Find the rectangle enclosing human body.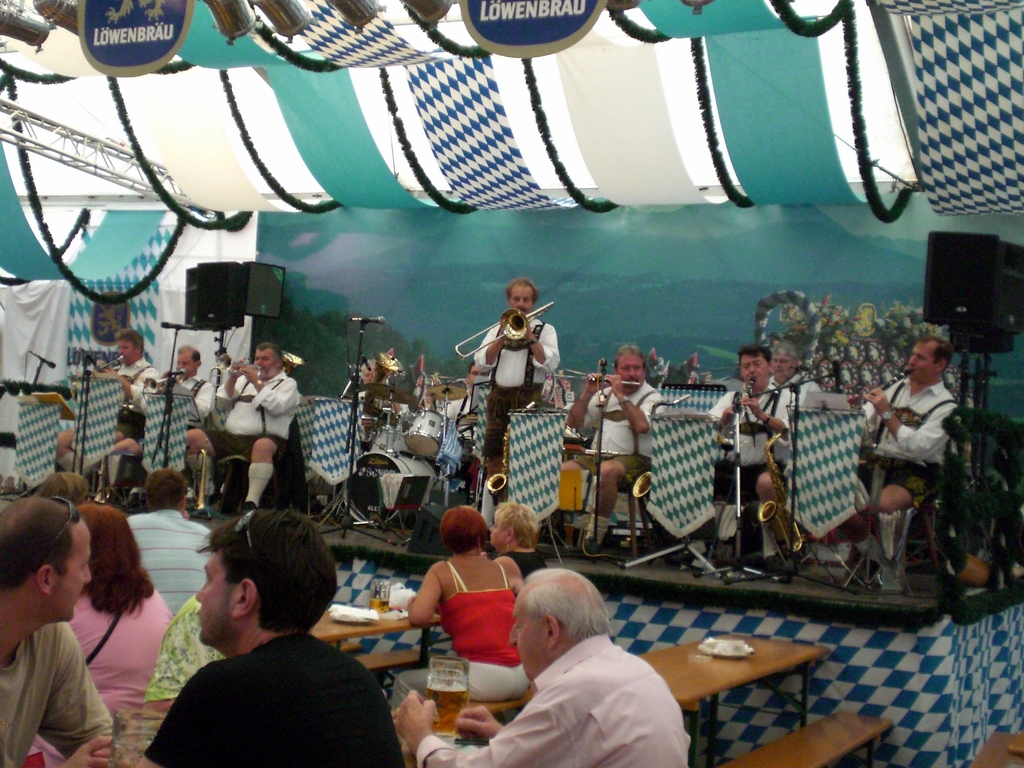
181, 346, 298, 519.
